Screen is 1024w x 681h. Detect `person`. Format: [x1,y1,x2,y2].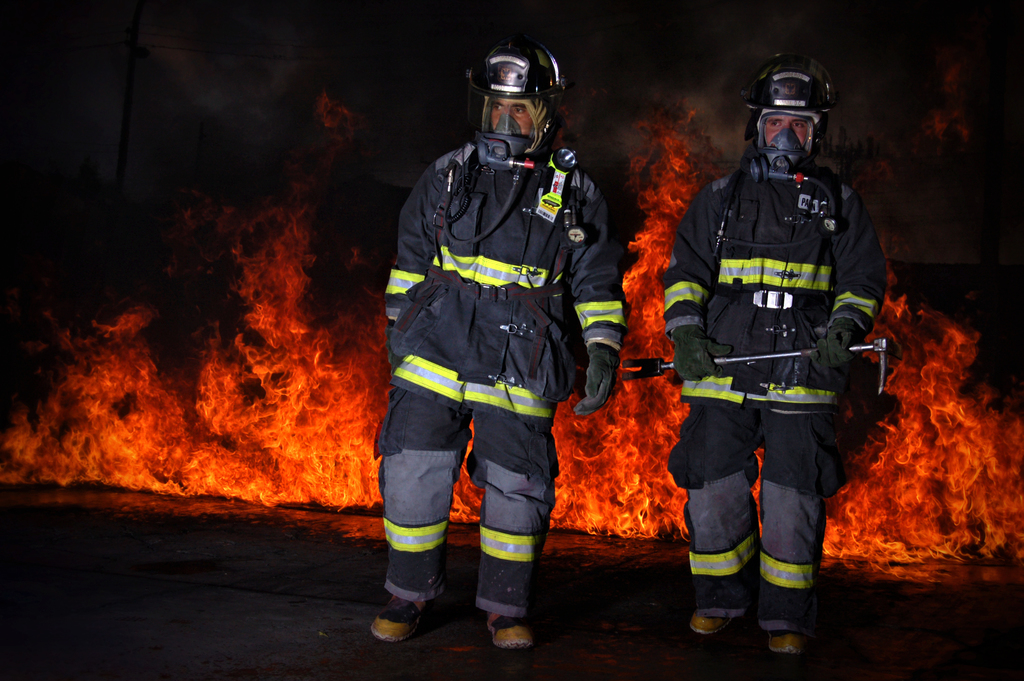
[656,40,890,664].
